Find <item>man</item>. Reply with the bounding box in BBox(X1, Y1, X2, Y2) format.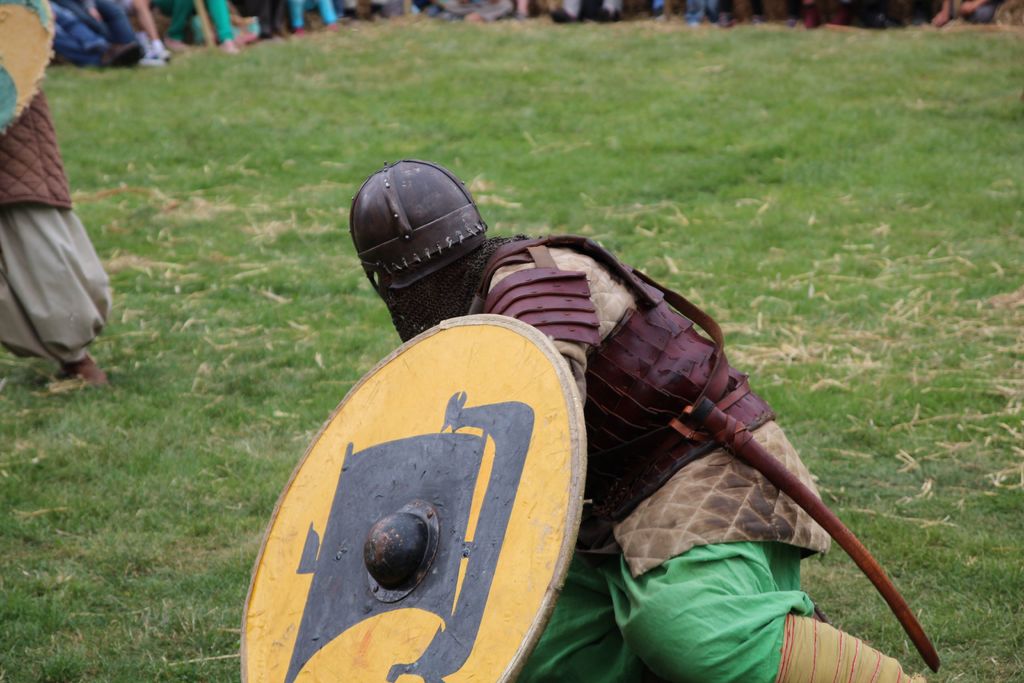
BBox(20, 0, 118, 67).
